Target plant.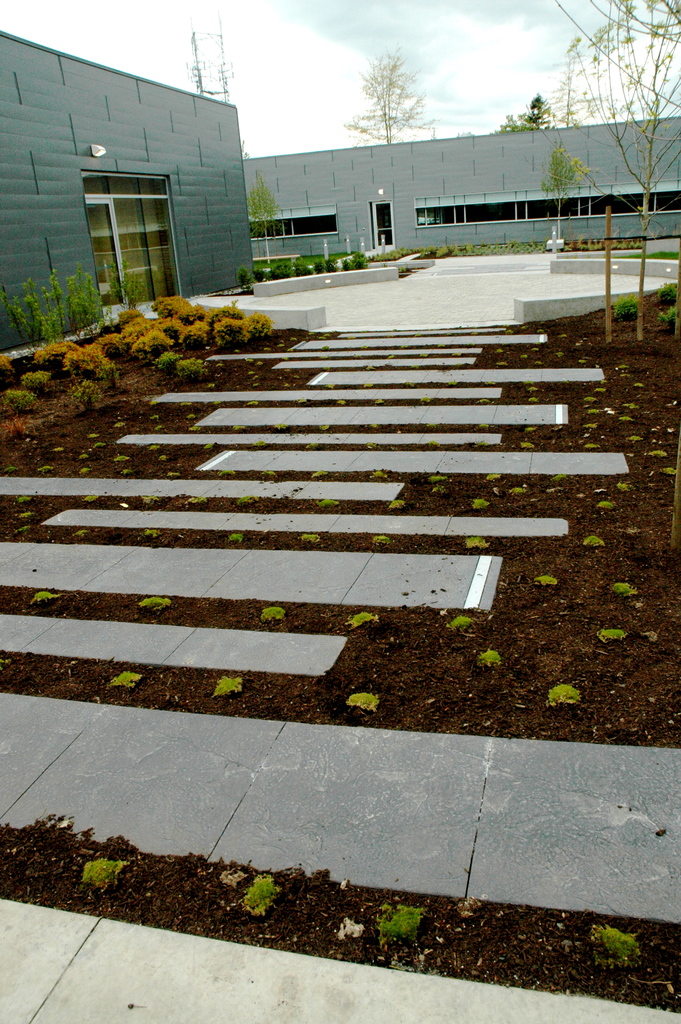
Target region: <region>234, 266, 258, 290</region>.
